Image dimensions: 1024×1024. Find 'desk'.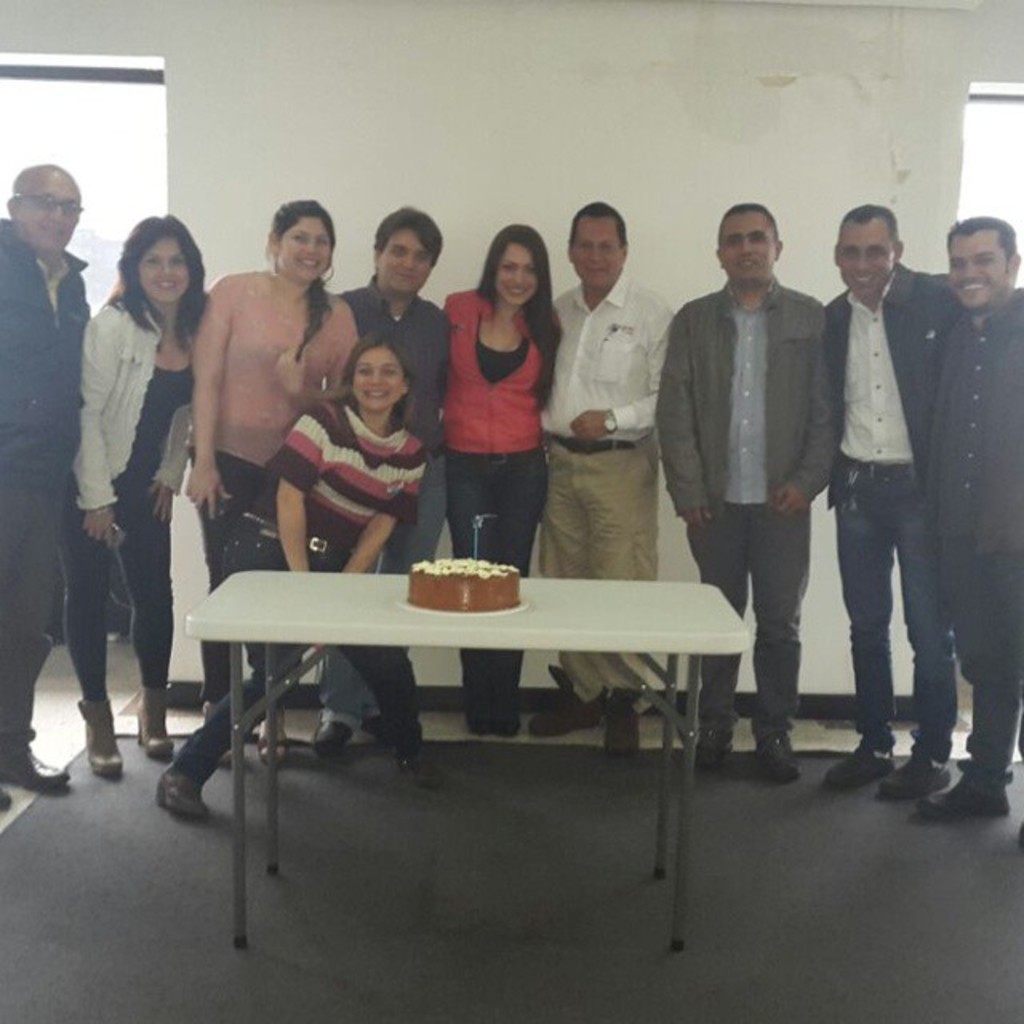
{"x1": 189, "y1": 574, "x2": 746, "y2": 947}.
